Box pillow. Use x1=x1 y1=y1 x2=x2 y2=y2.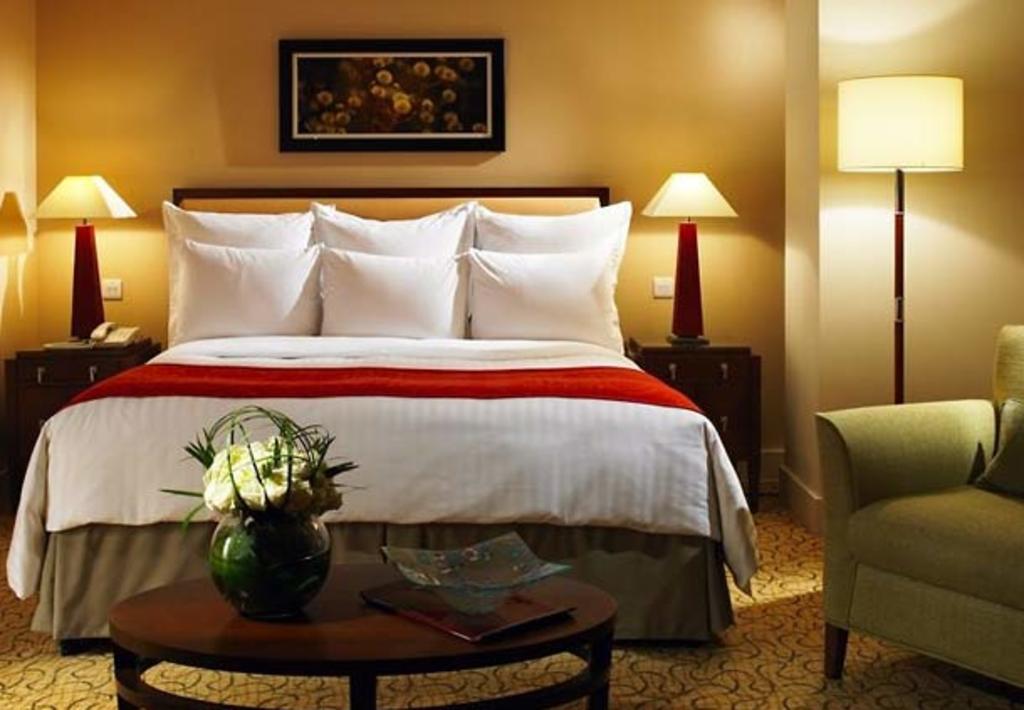
x1=473 y1=203 x2=614 y2=272.
